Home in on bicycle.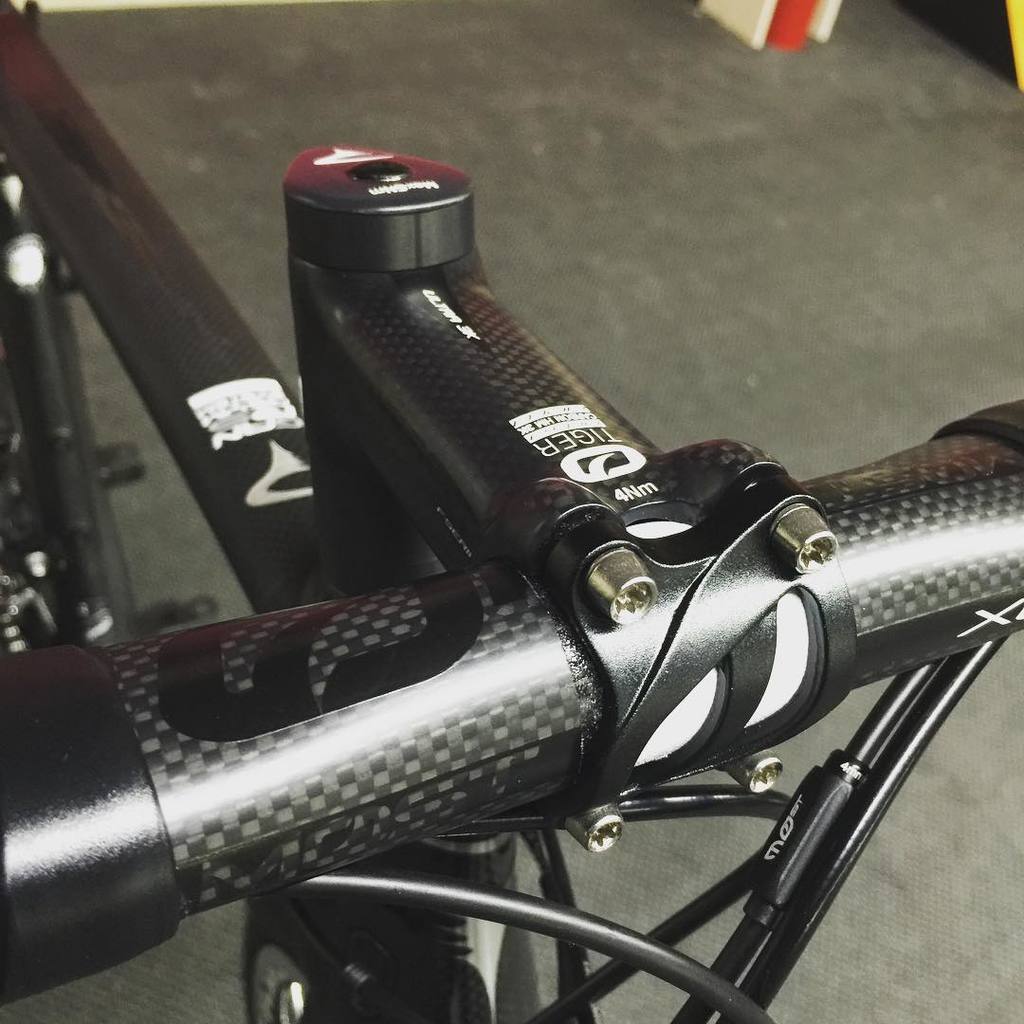
Homed in at (0,51,1023,1016).
